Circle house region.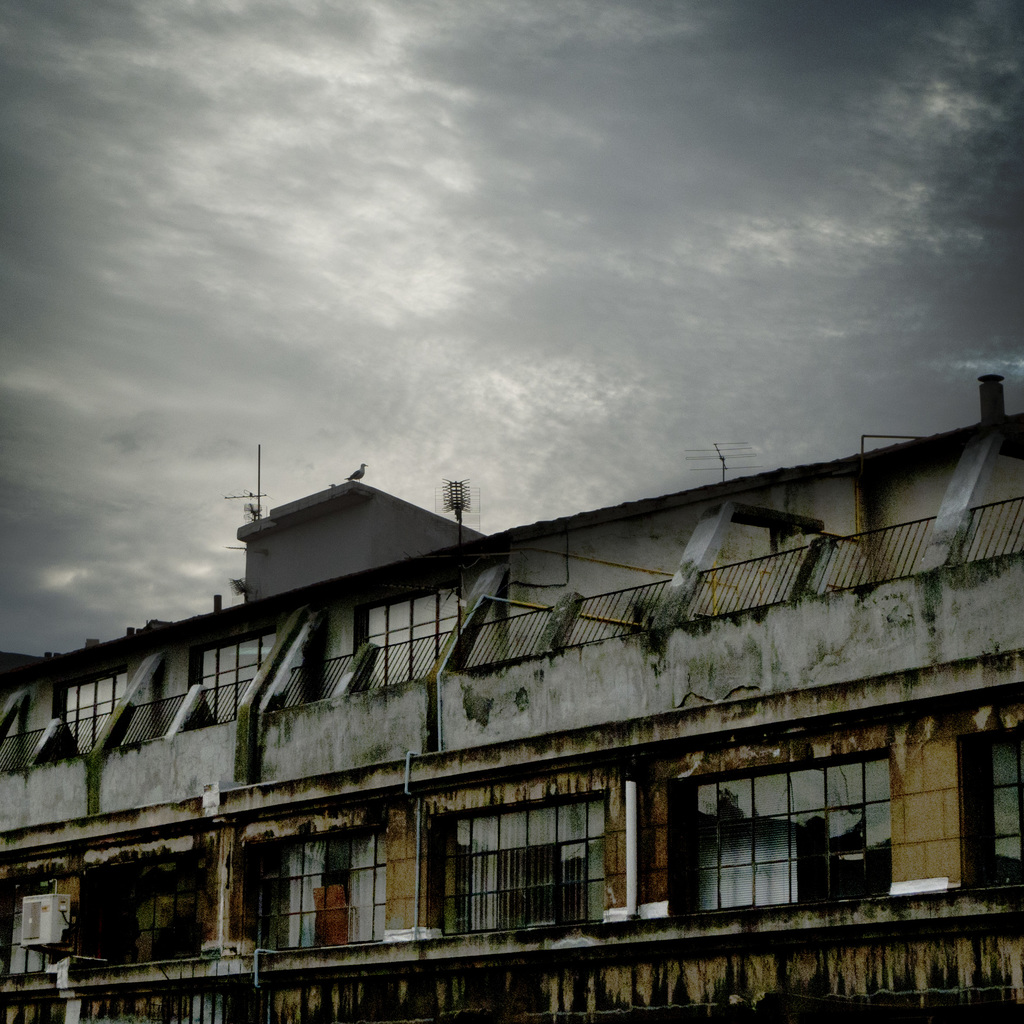
Region: bbox=[0, 367, 1023, 1023].
